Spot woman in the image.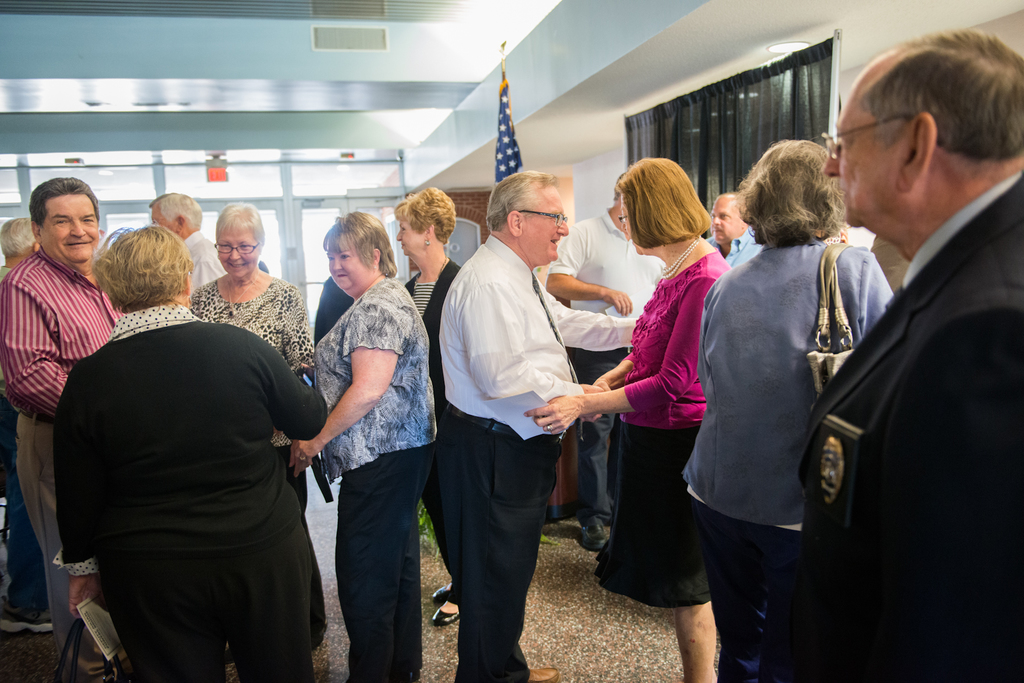
woman found at [673,139,901,682].
